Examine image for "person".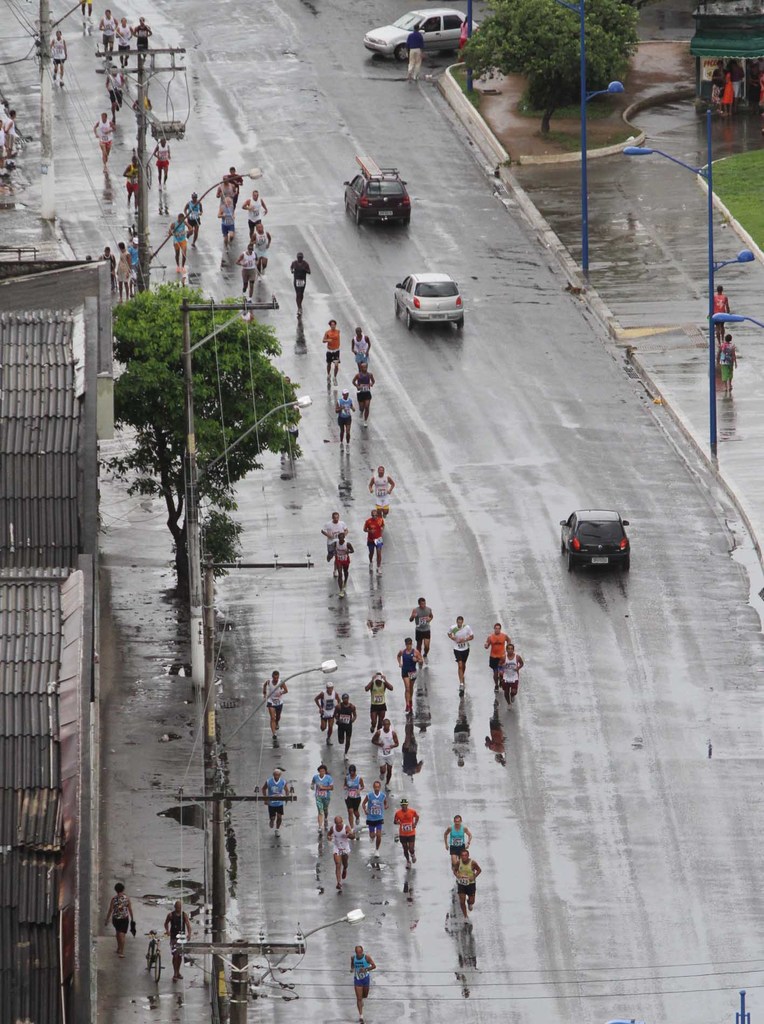
Examination result: {"x1": 362, "y1": 673, "x2": 388, "y2": 708}.
